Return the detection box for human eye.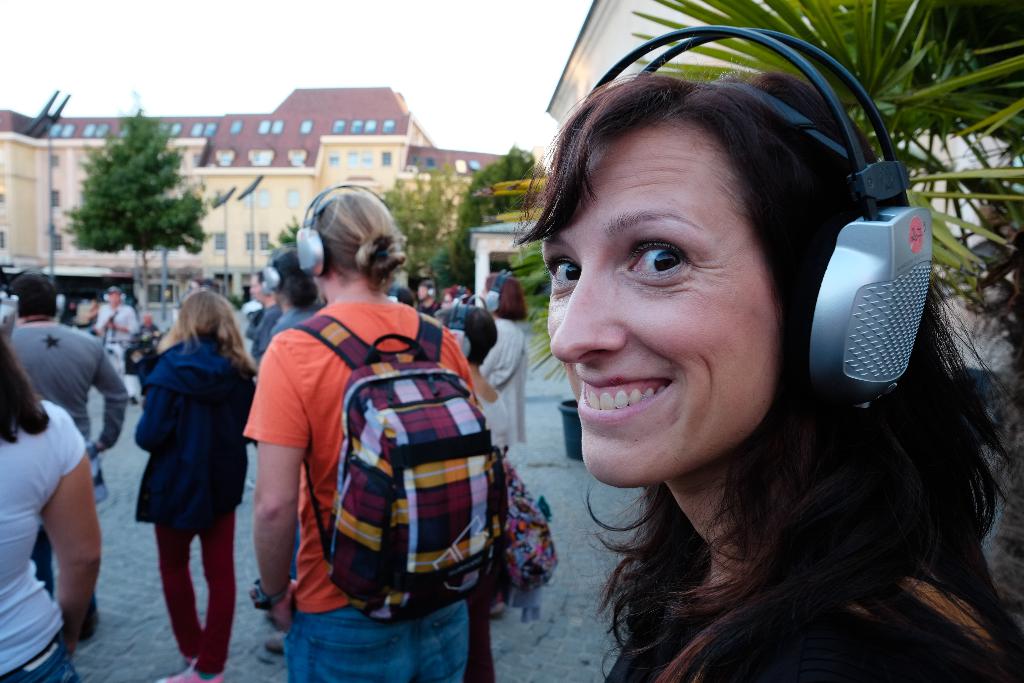
box(622, 236, 702, 289).
